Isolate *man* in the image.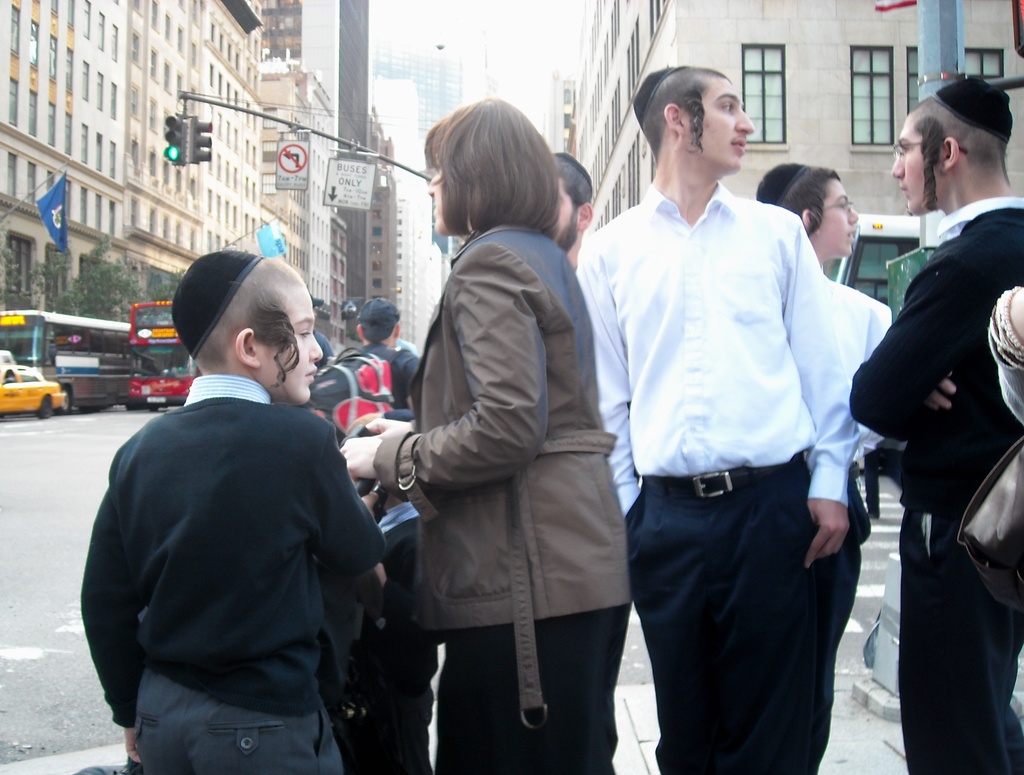
Isolated region: box(573, 56, 889, 768).
